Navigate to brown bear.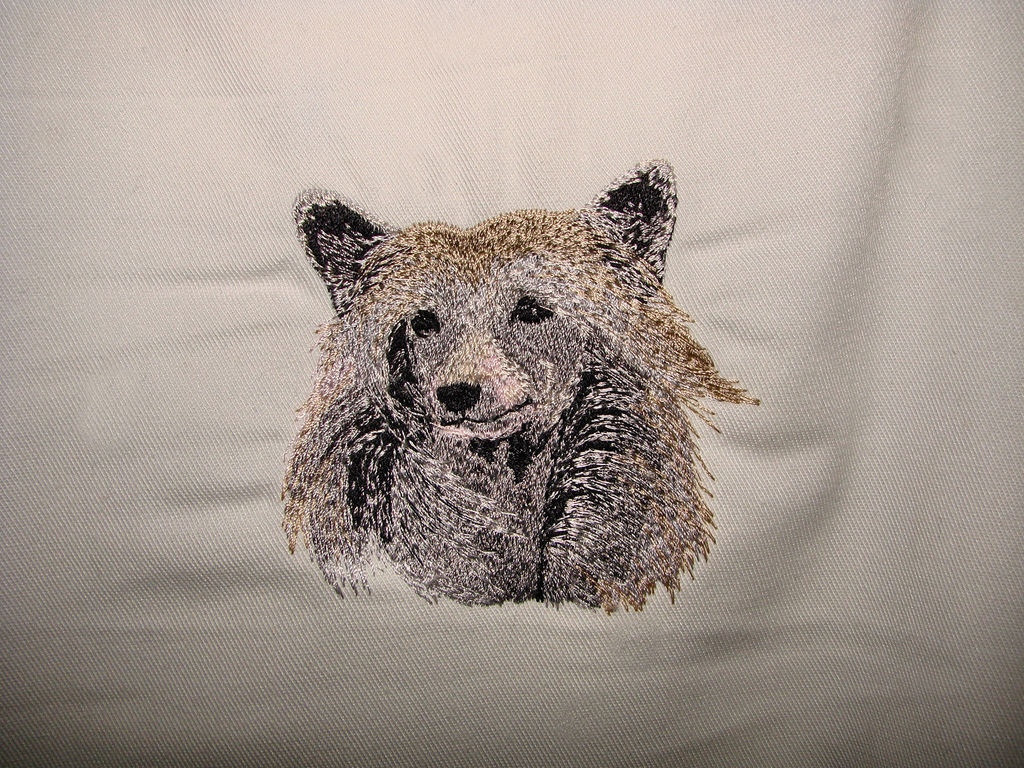
Navigation target: locate(276, 152, 763, 616).
